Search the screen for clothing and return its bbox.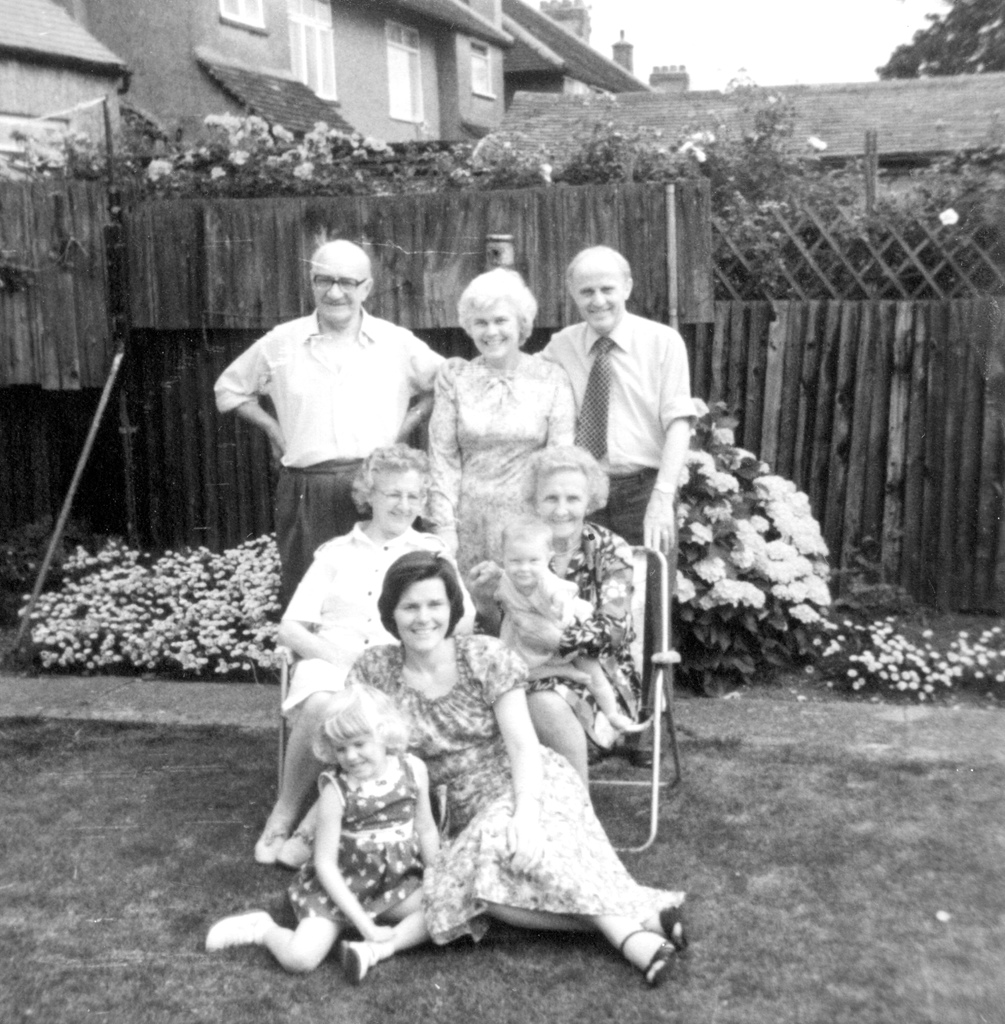
Found: select_region(550, 295, 702, 608).
